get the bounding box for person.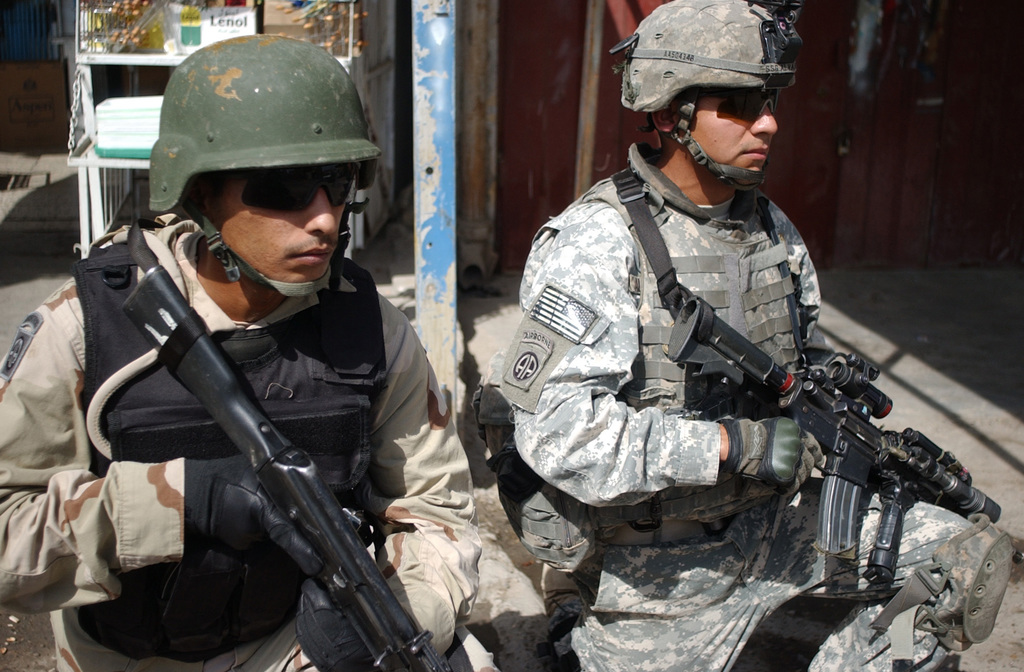
(517,43,929,671).
